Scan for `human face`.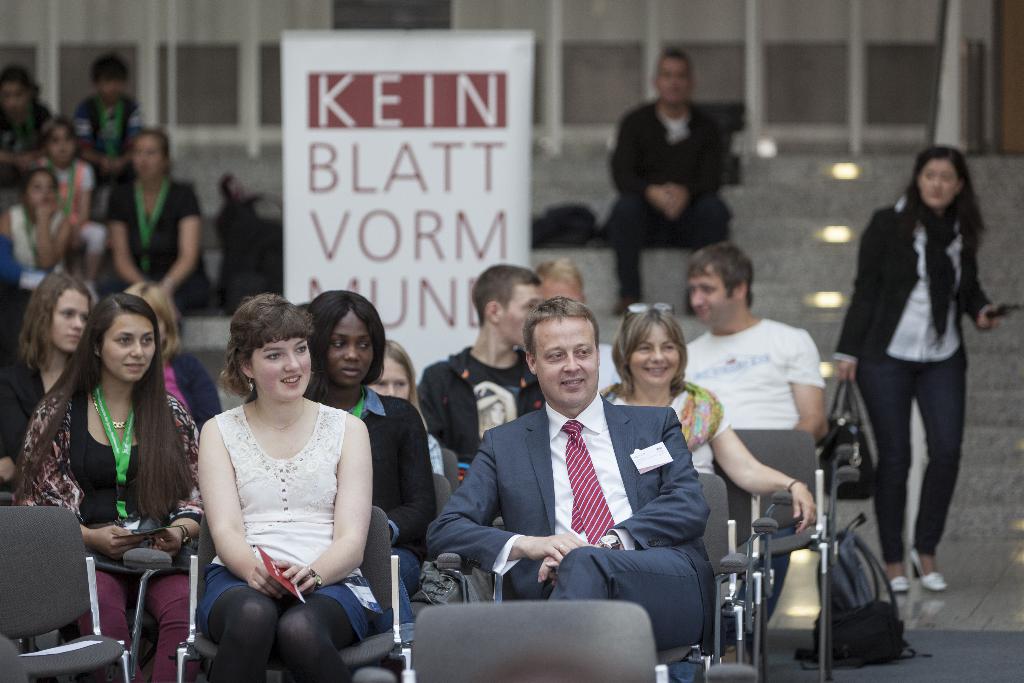
Scan result: region(250, 338, 311, 393).
